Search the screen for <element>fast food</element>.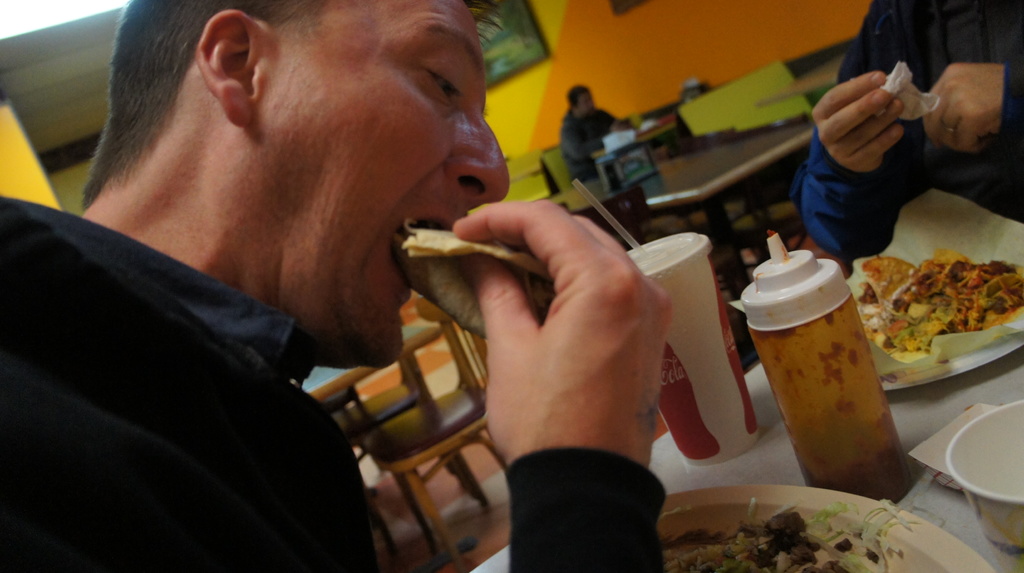
Found at rect(404, 218, 556, 339).
